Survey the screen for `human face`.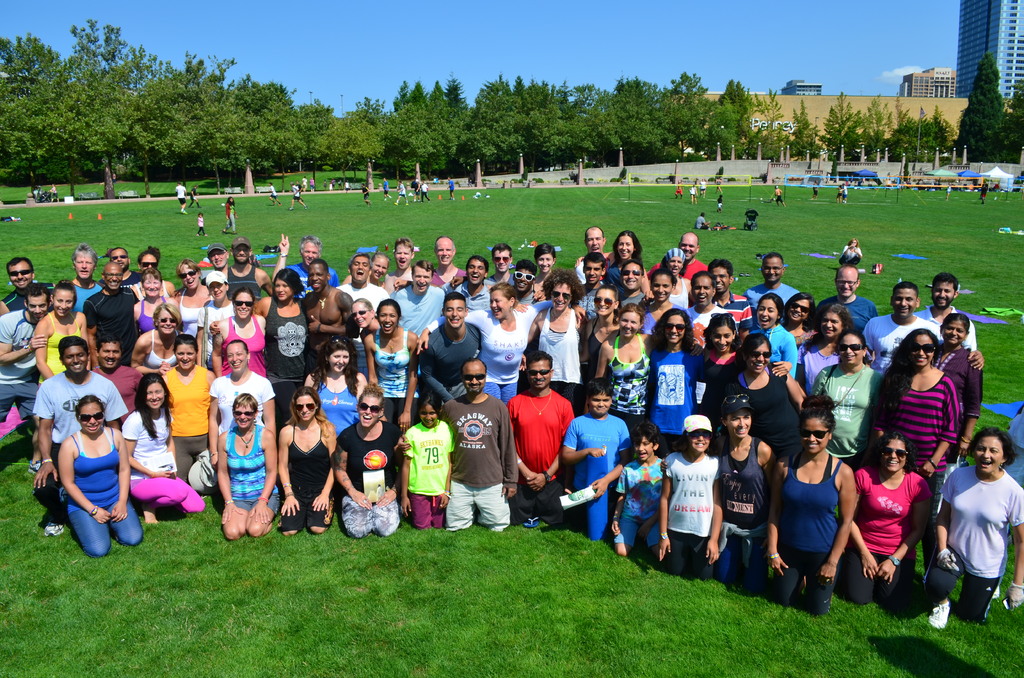
Survey found: box=[184, 265, 199, 287].
